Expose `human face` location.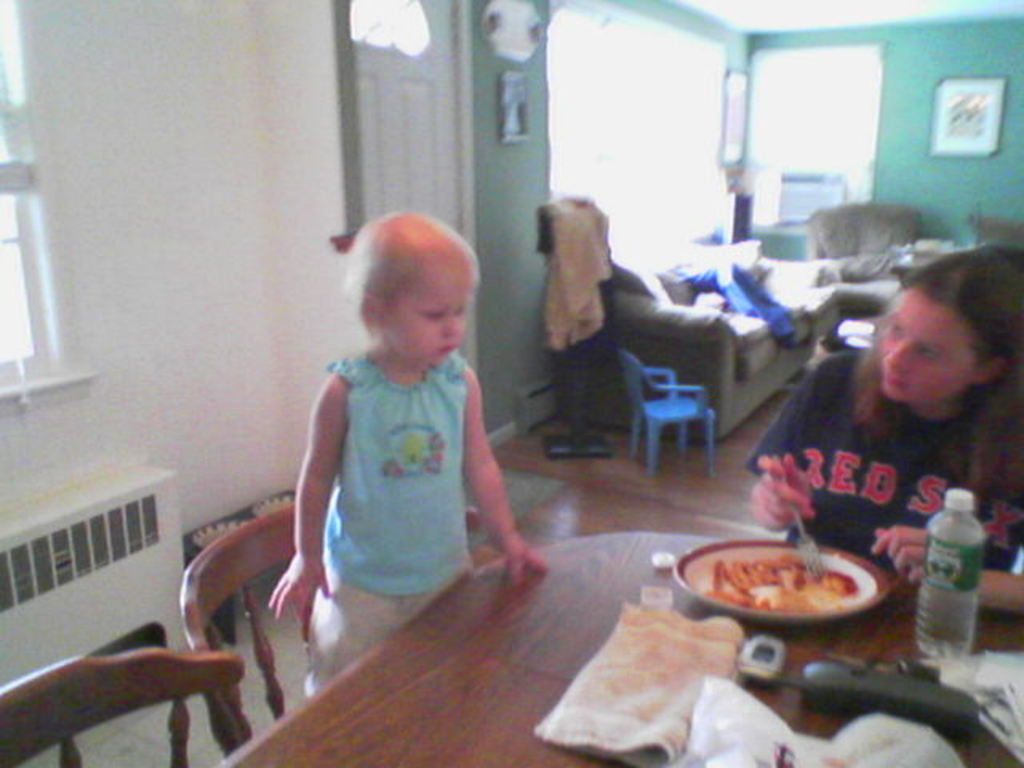
Exposed at 389,267,470,368.
